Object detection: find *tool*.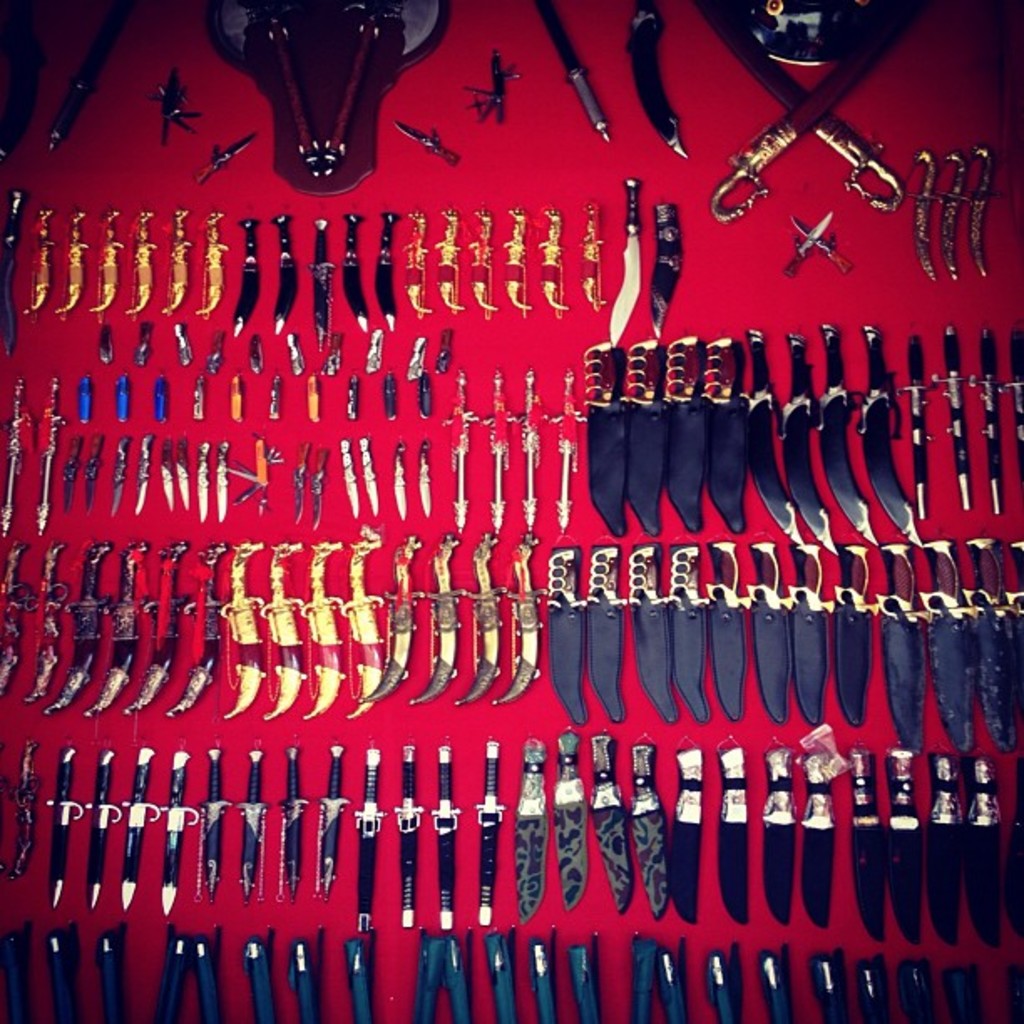
661 756 713 917.
